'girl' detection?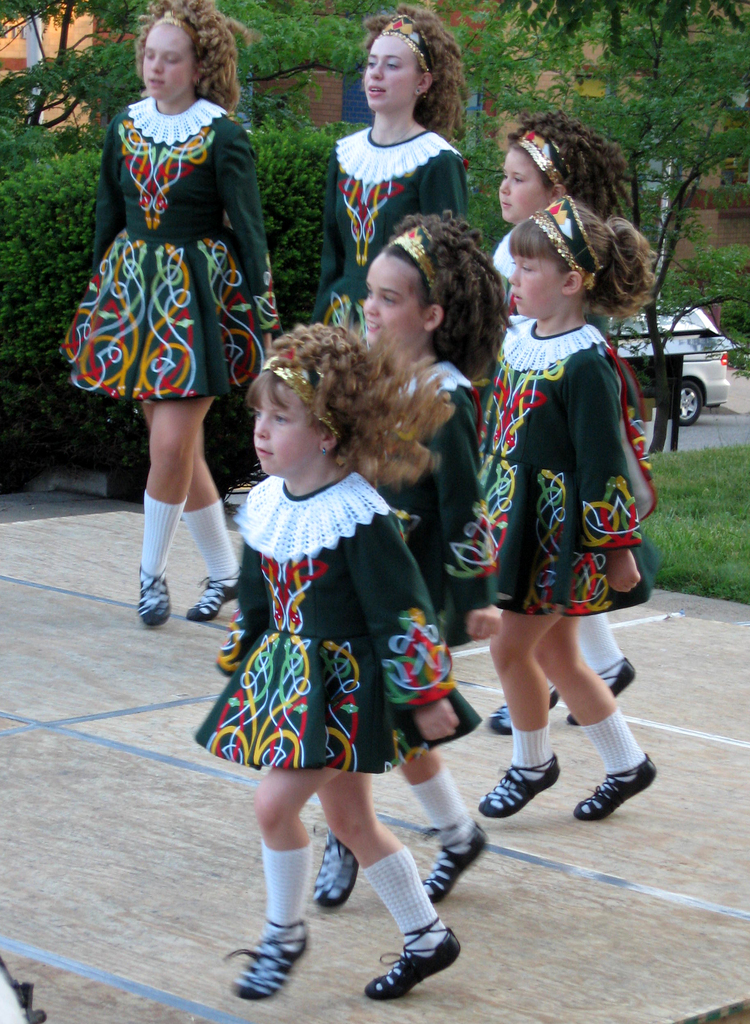
<box>499,95,619,329</box>
